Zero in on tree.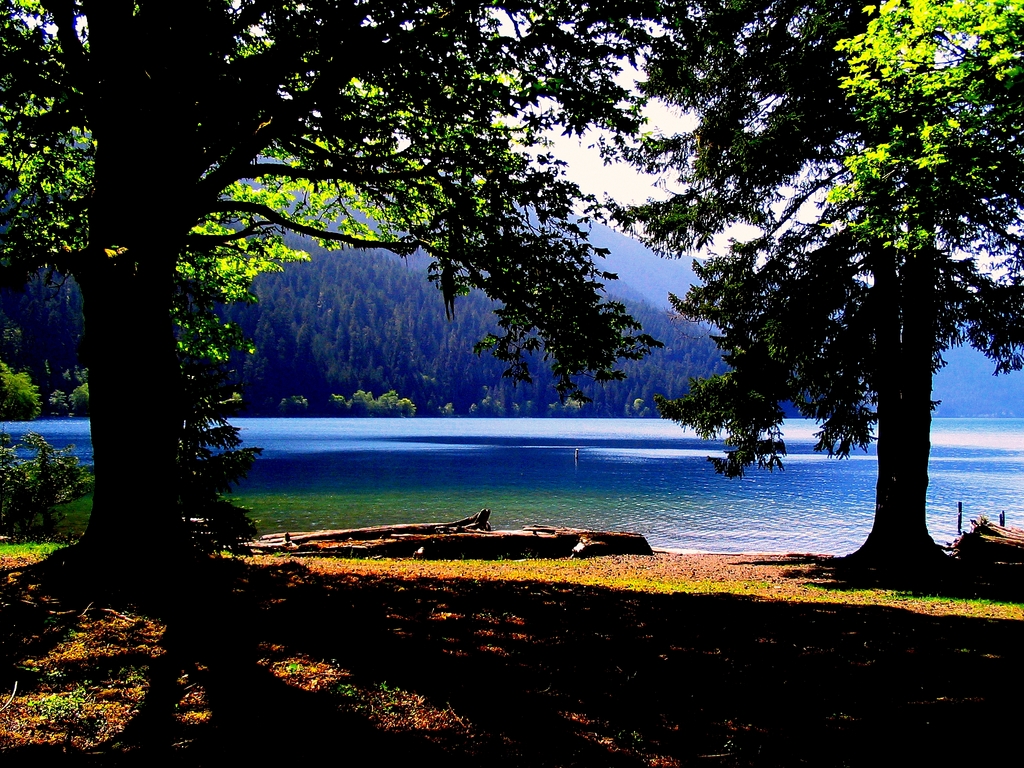
Zeroed in: 436 319 462 385.
